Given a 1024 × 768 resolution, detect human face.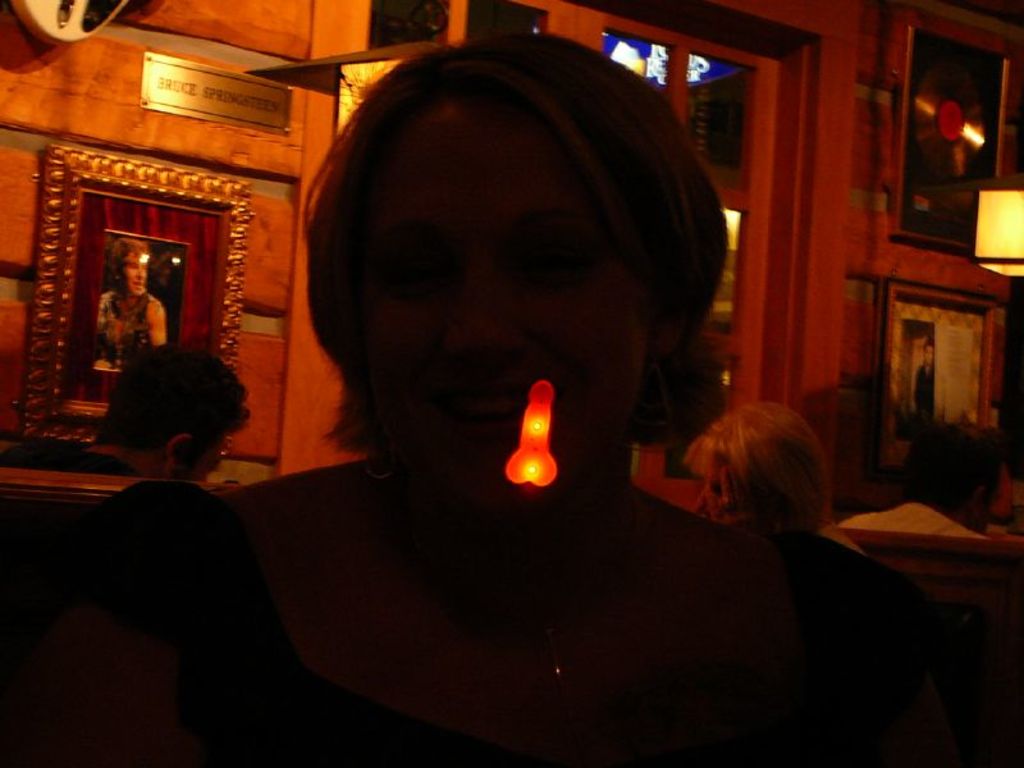
crop(366, 111, 648, 474).
